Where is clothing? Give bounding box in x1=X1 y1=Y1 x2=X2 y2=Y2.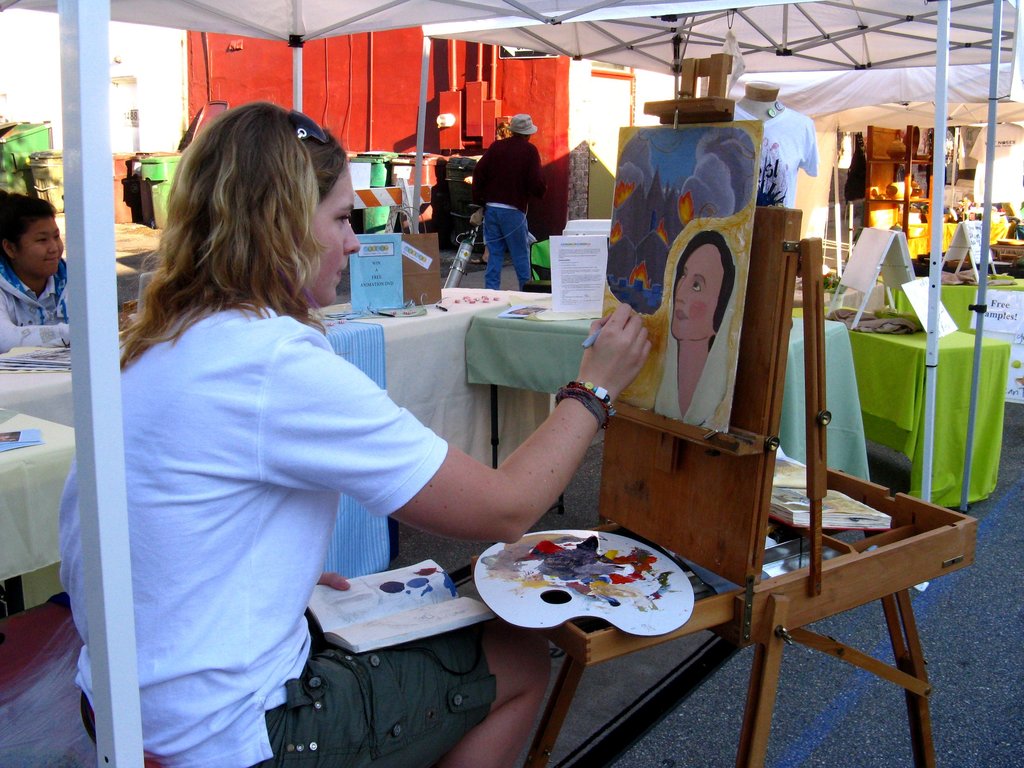
x1=51 y1=298 x2=503 y2=767.
